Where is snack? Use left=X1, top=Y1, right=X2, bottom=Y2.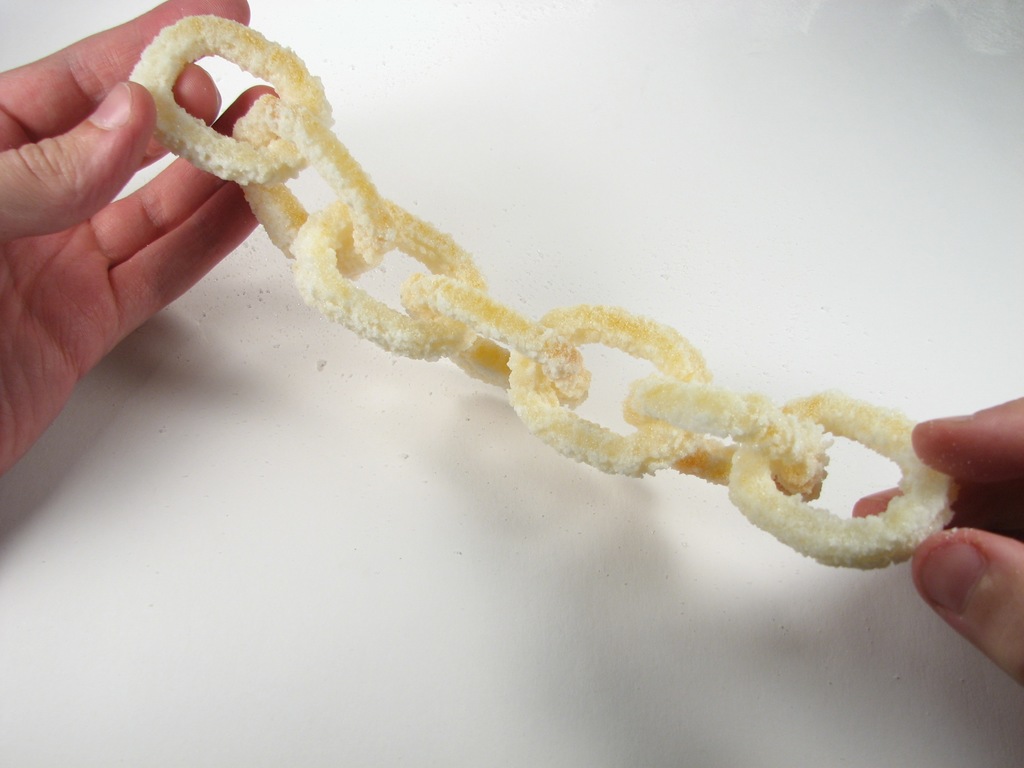
left=126, top=8, right=962, bottom=567.
